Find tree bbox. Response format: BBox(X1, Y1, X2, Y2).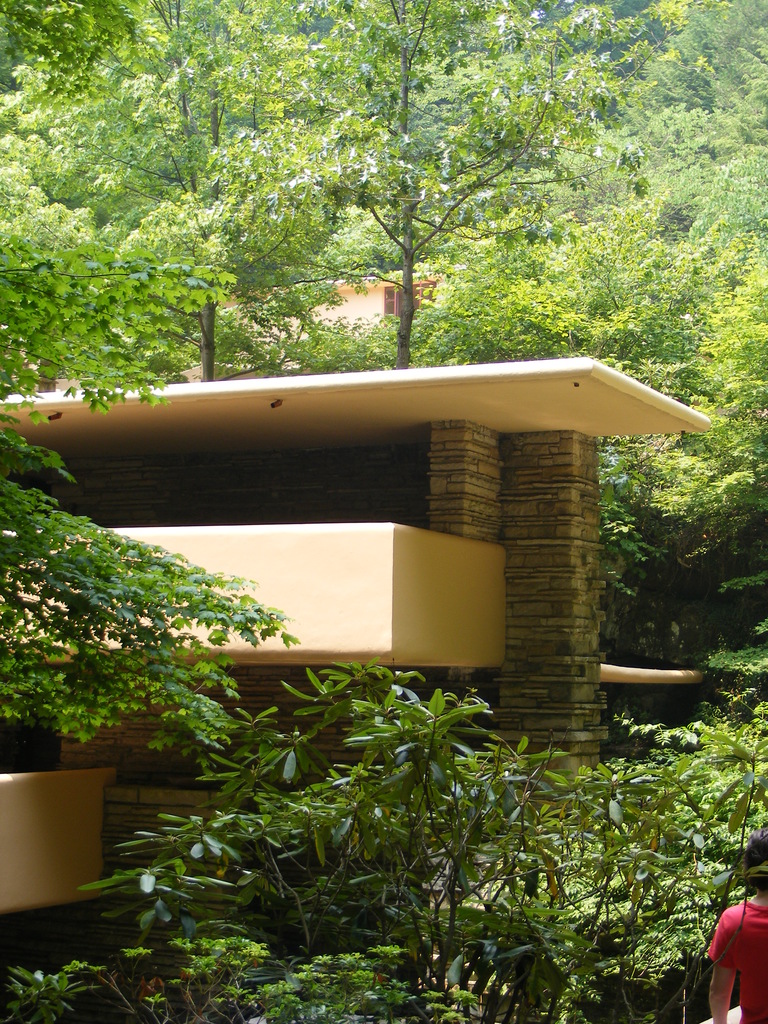
BBox(222, 0, 694, 364).
